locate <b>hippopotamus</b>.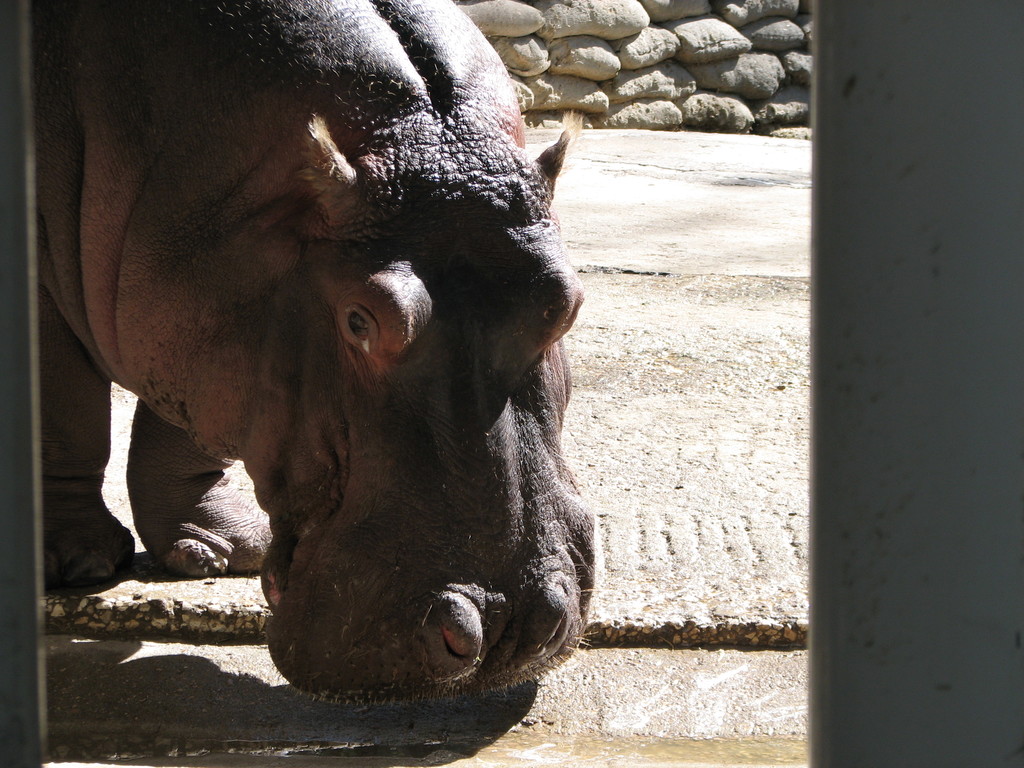
Bounding box: x1=36, y1=0, x2=597, y2=715.
